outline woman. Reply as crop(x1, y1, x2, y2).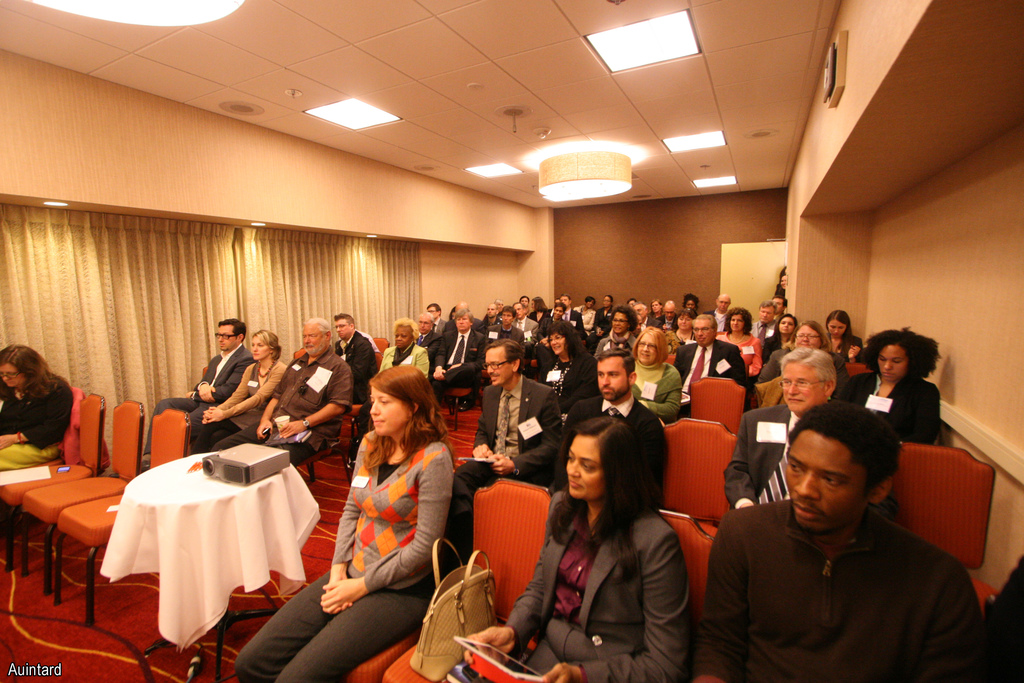
crop(589, 302, 640, 356).
